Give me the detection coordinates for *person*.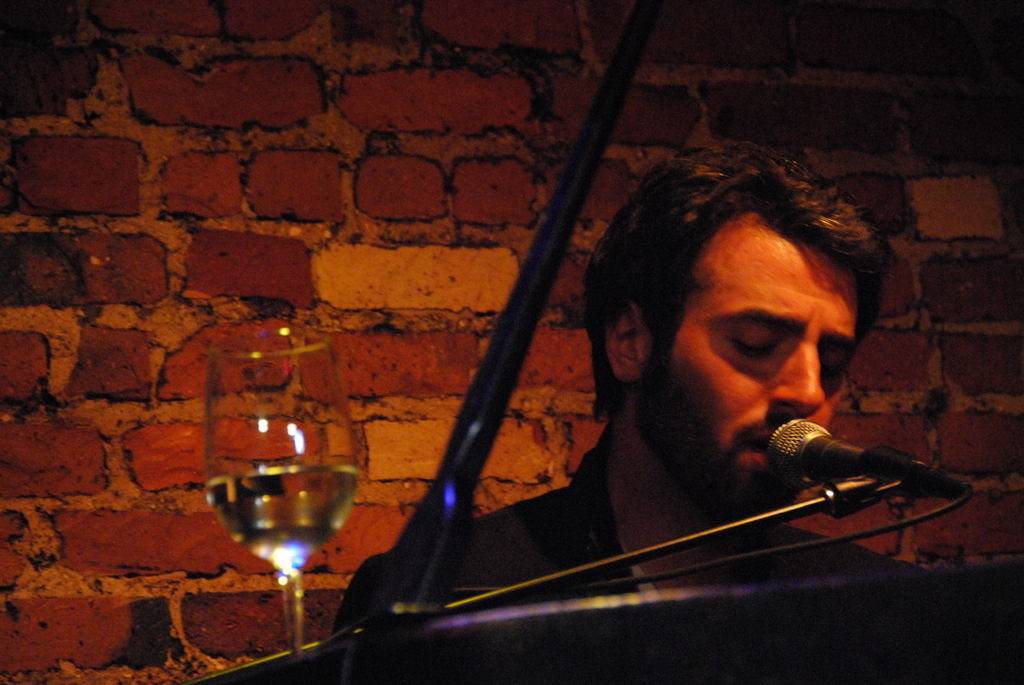
(x1=335, y1=139, x2=921, y2=634).
